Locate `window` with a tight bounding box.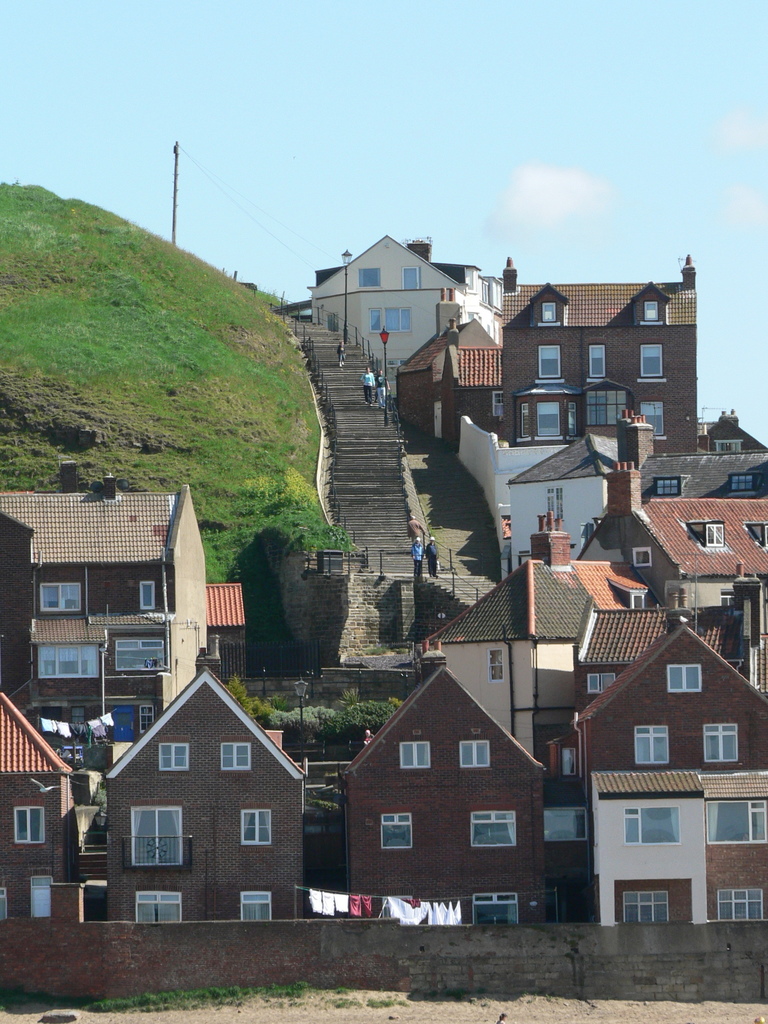
bbox=[116, 641, 170, 671].
